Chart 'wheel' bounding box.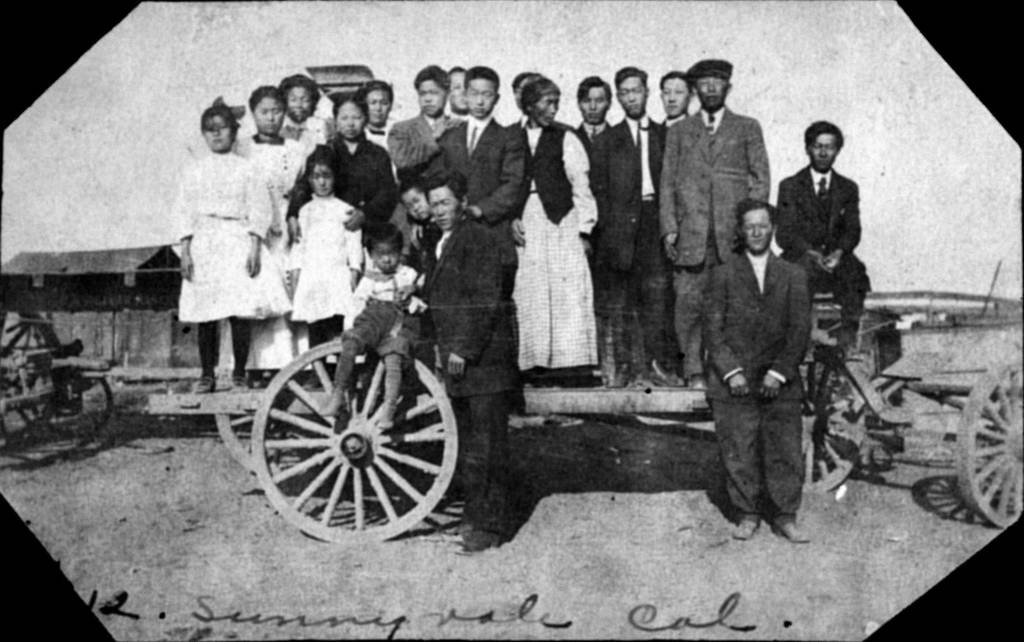
Charted: locate(958, 380, 1011, 529).
